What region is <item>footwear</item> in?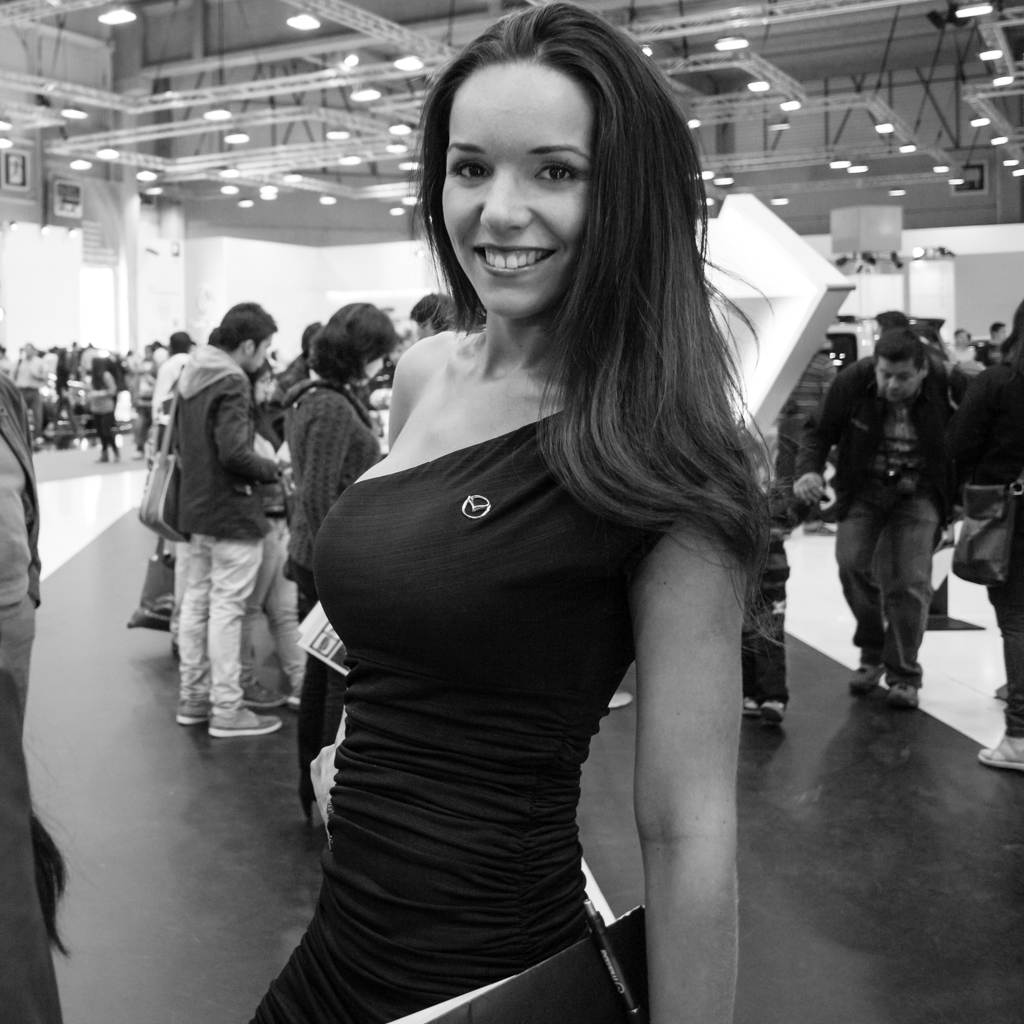
select_region(114, 453, 118, 467).
